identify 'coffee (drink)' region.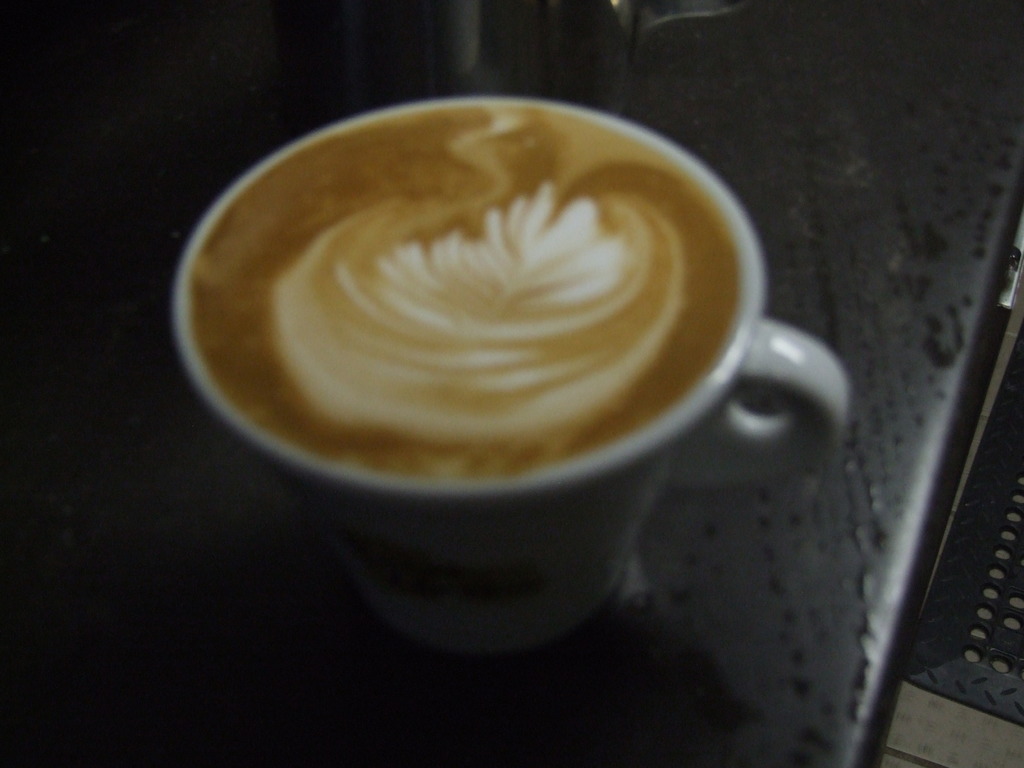
Region: bbox(183, 101, 748, 479).
